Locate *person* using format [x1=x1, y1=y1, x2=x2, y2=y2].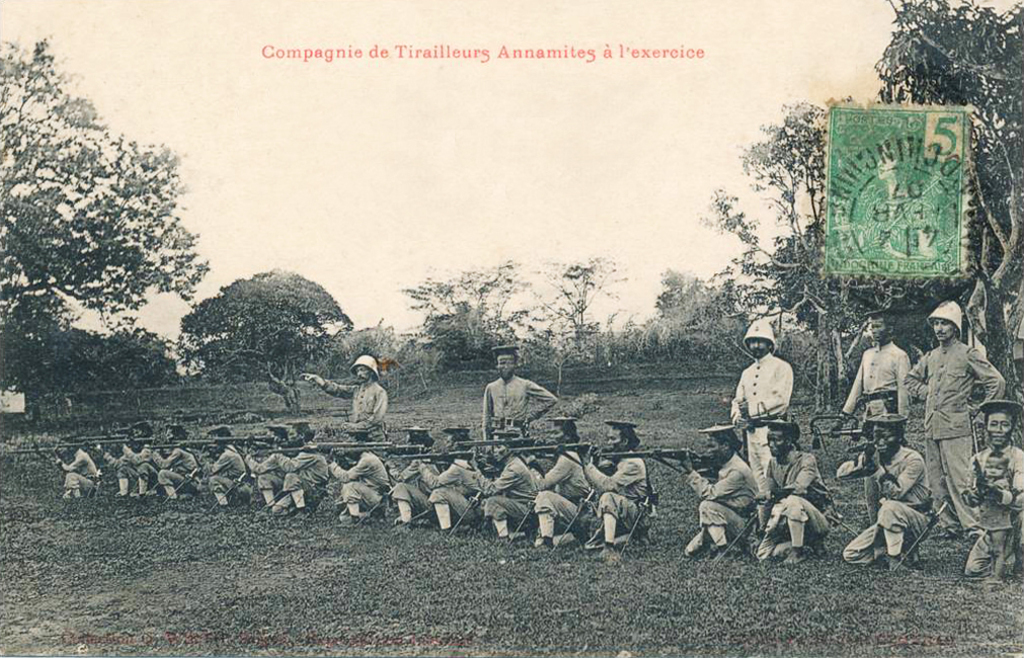
[x1=831, y1=311, x2=910, y2=523].
